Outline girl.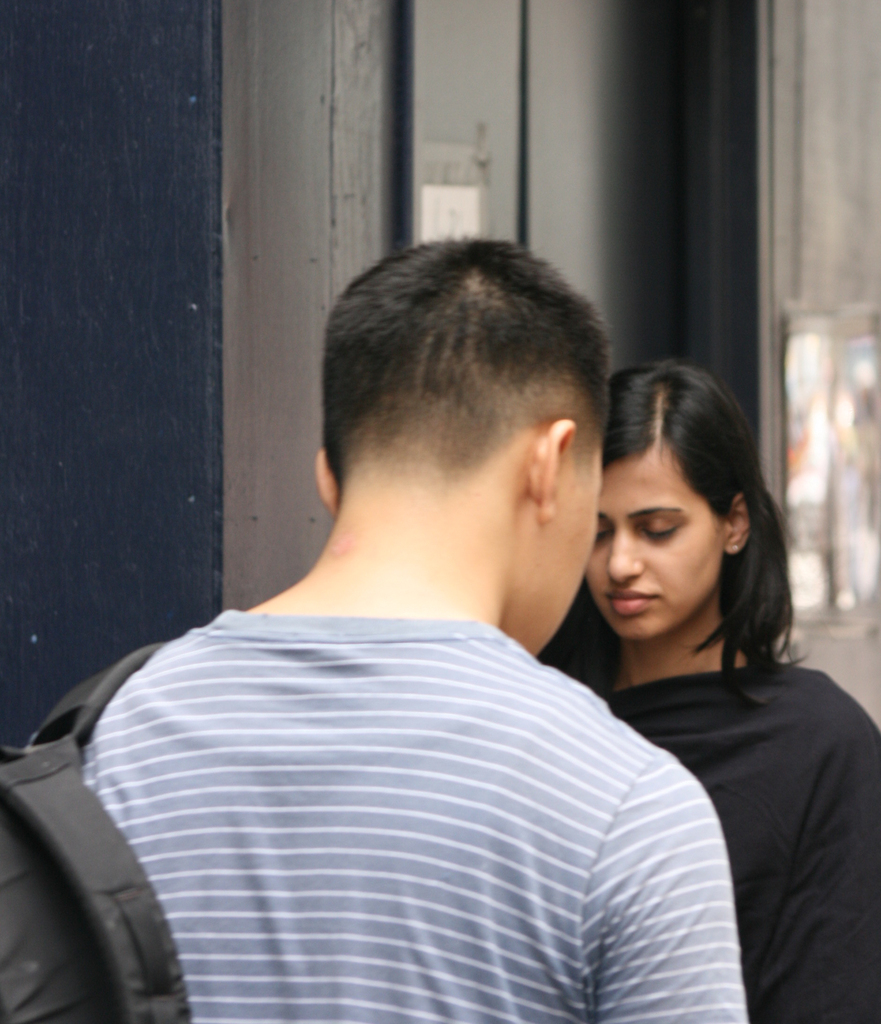
Outline: x1=536 y1=358 x2=880 y2=1023.
